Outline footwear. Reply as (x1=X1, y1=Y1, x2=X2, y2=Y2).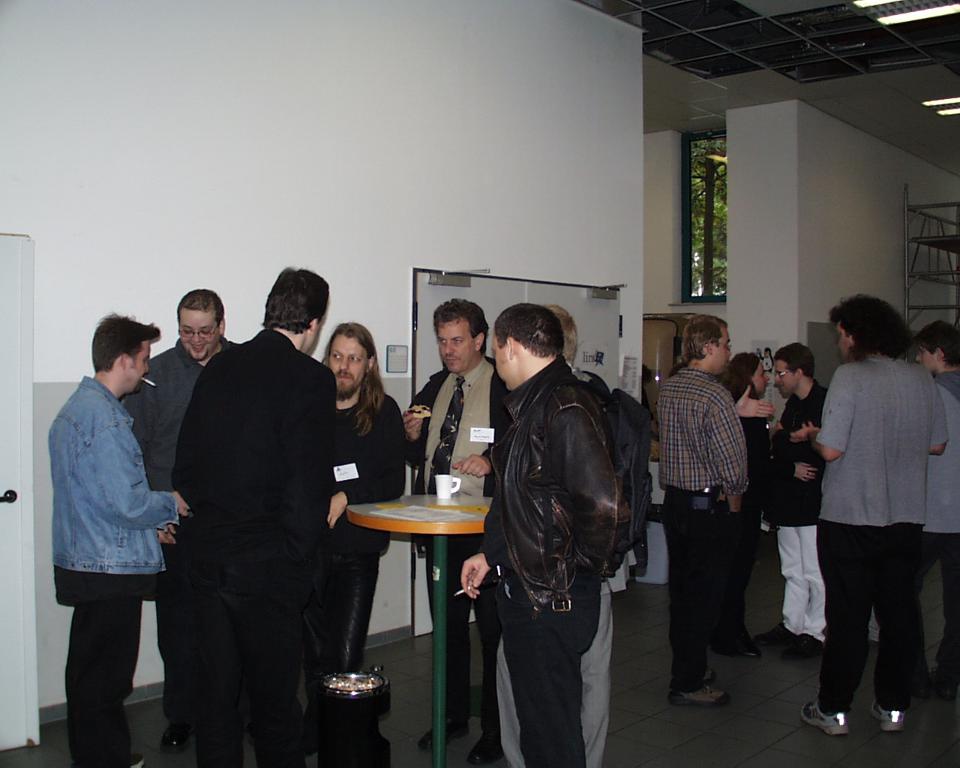
(x1=718, y1=639, x2=764, y2=655).
